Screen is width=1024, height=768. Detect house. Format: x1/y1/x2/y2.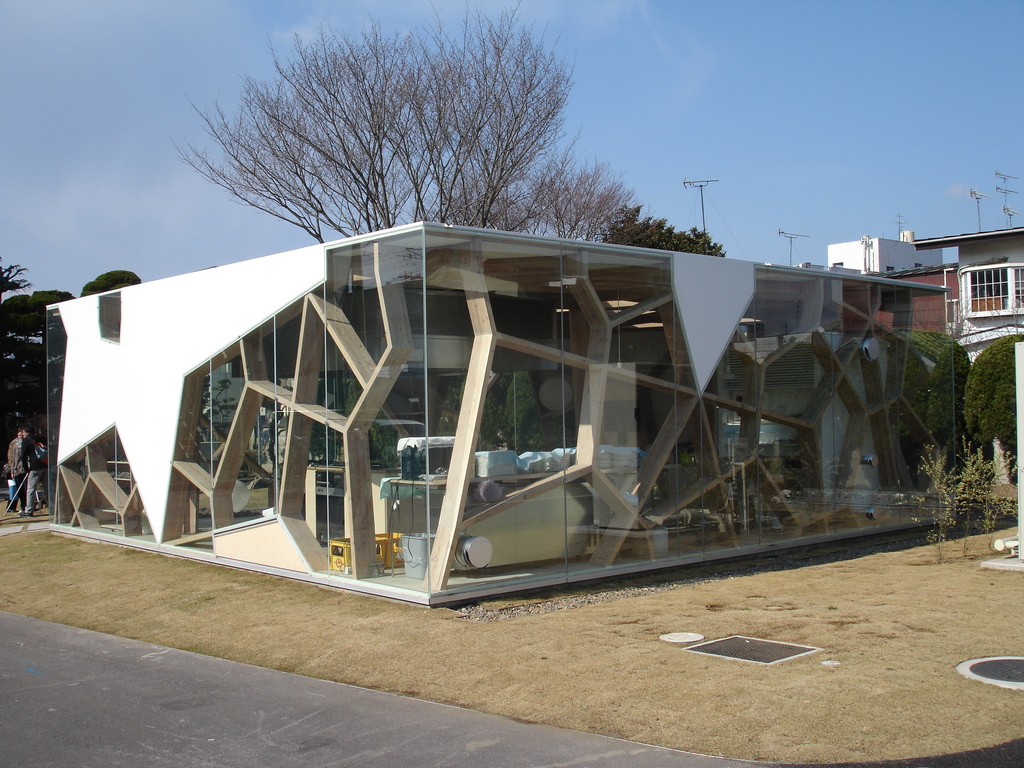
45/180/991/611.
